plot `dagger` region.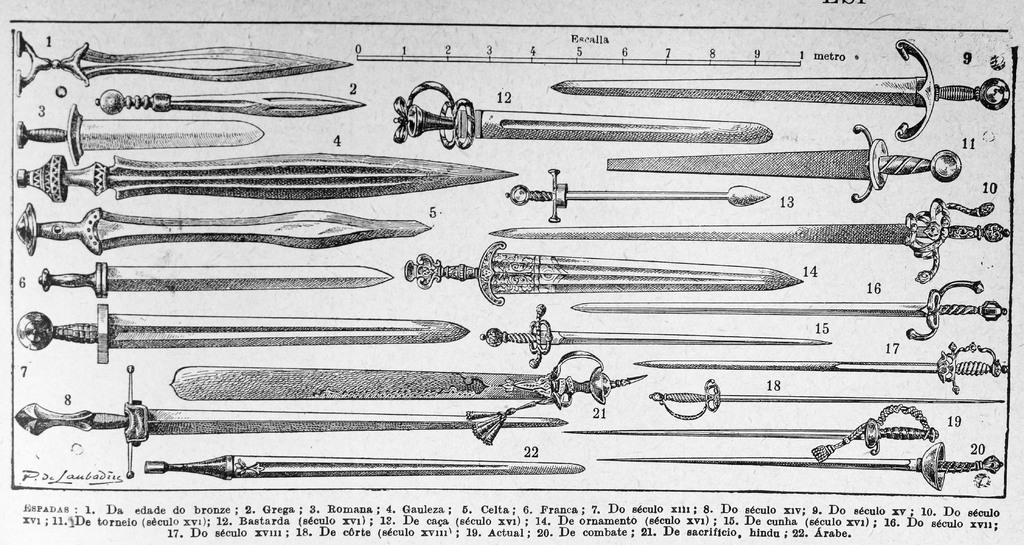
Plotted at 18, 31, 354, 100.
